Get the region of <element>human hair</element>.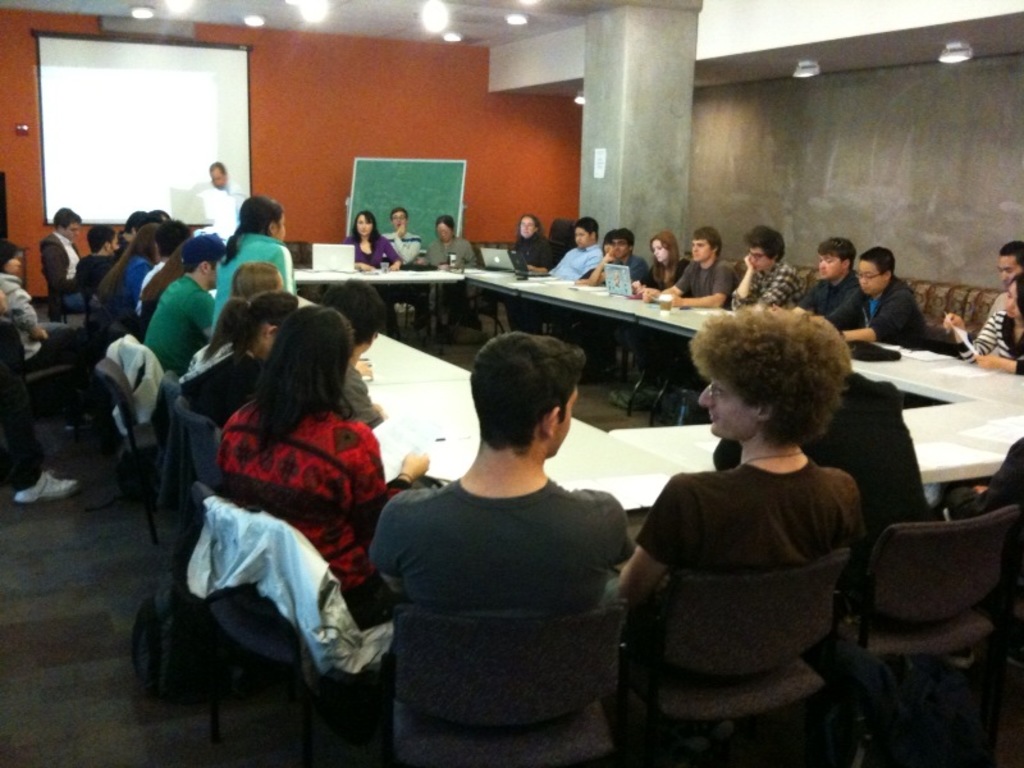
BBox(471, 329, 586, 461).
